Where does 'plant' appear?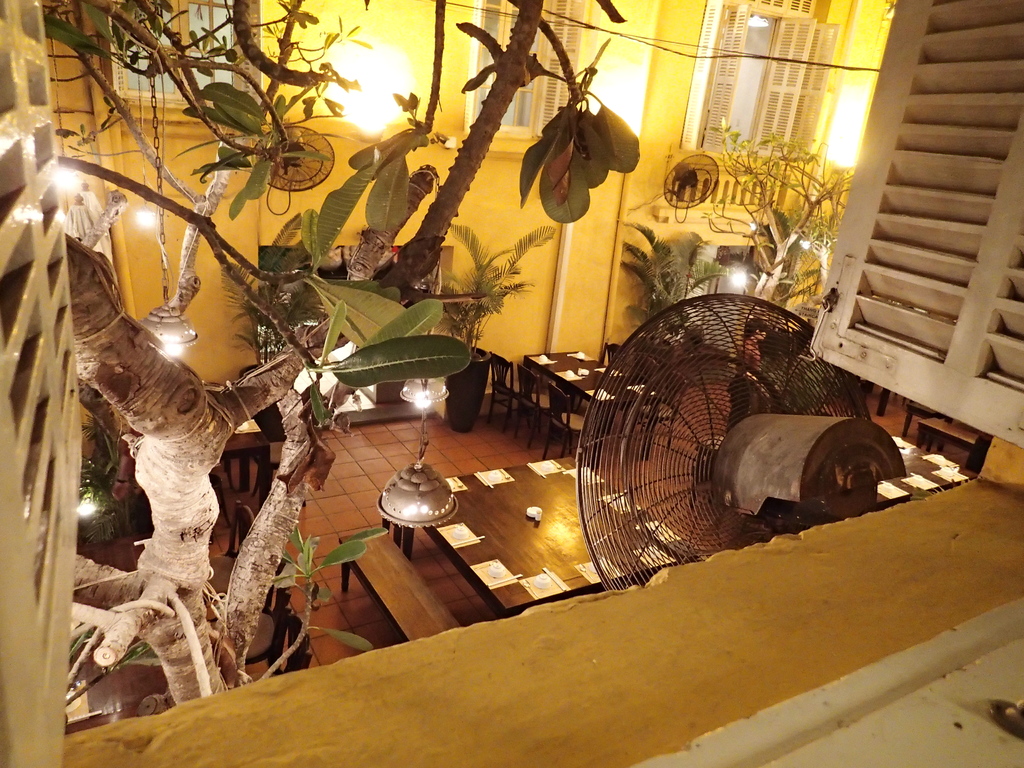
Appears at <bbox>760, 129, 821, 166</bbox>.
